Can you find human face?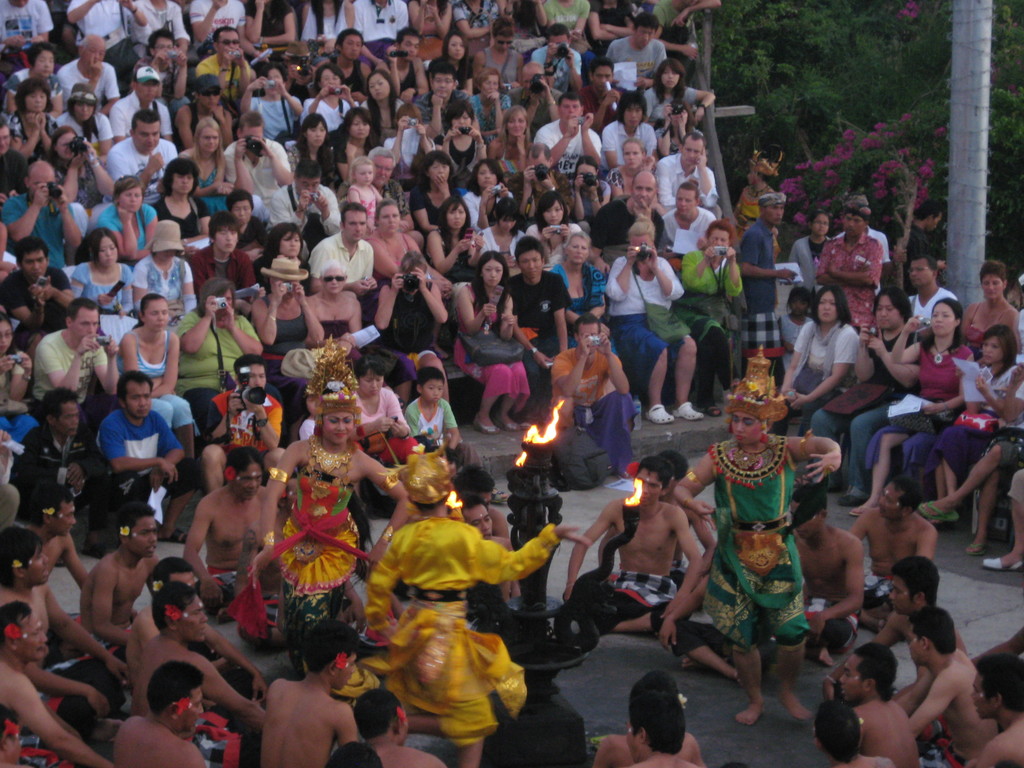
Yes, bounding box: (x1=172, y1=168, x2=196, y2=196).
